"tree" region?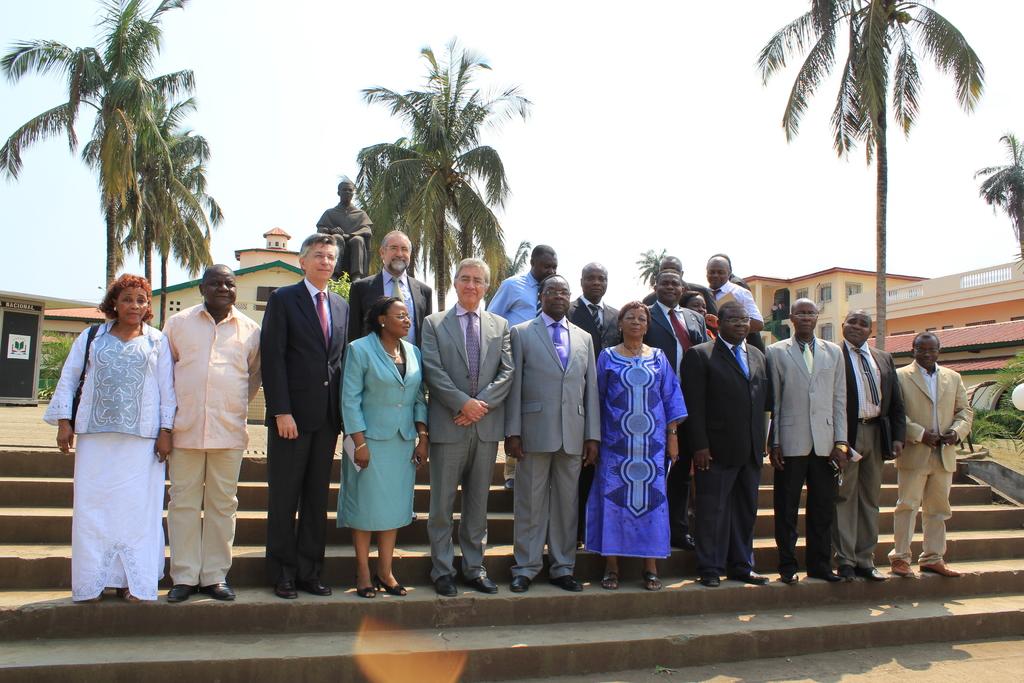
<region>632, 250, 668, 288</region>
